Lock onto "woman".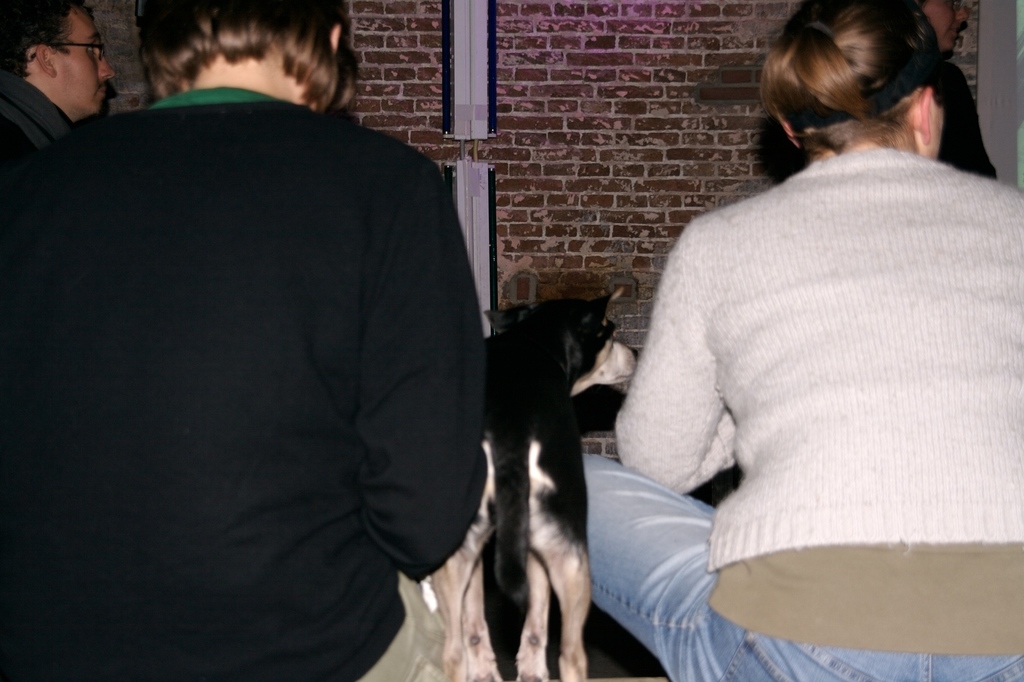
Locked: (left=0, top=0, right=486, bottom=681).
